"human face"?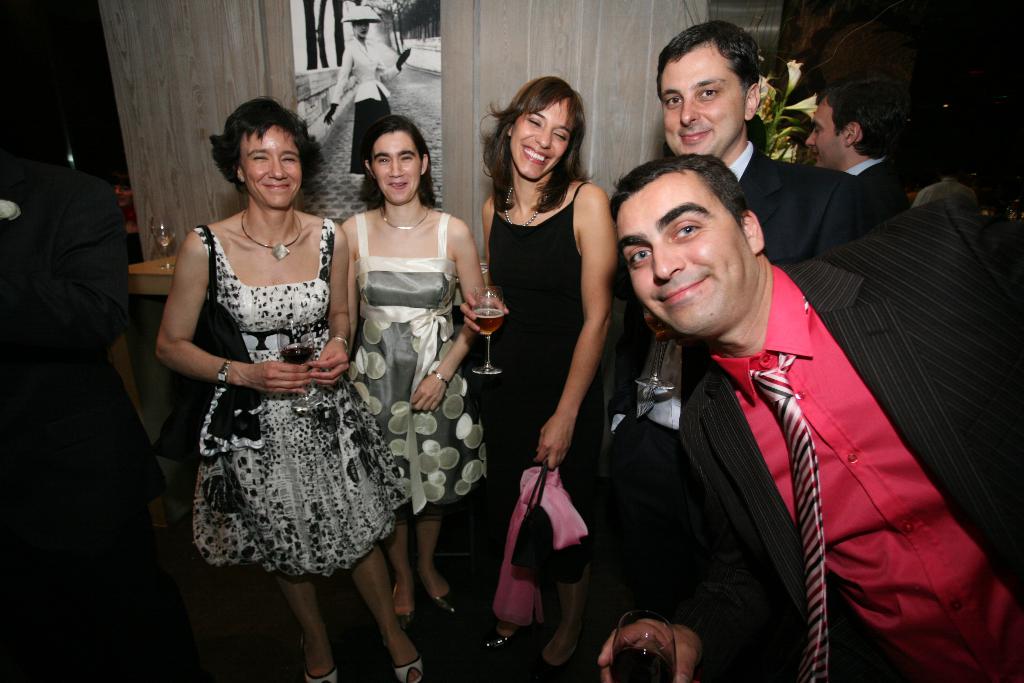
[left=372, top=131, right=422, bottom=202]
